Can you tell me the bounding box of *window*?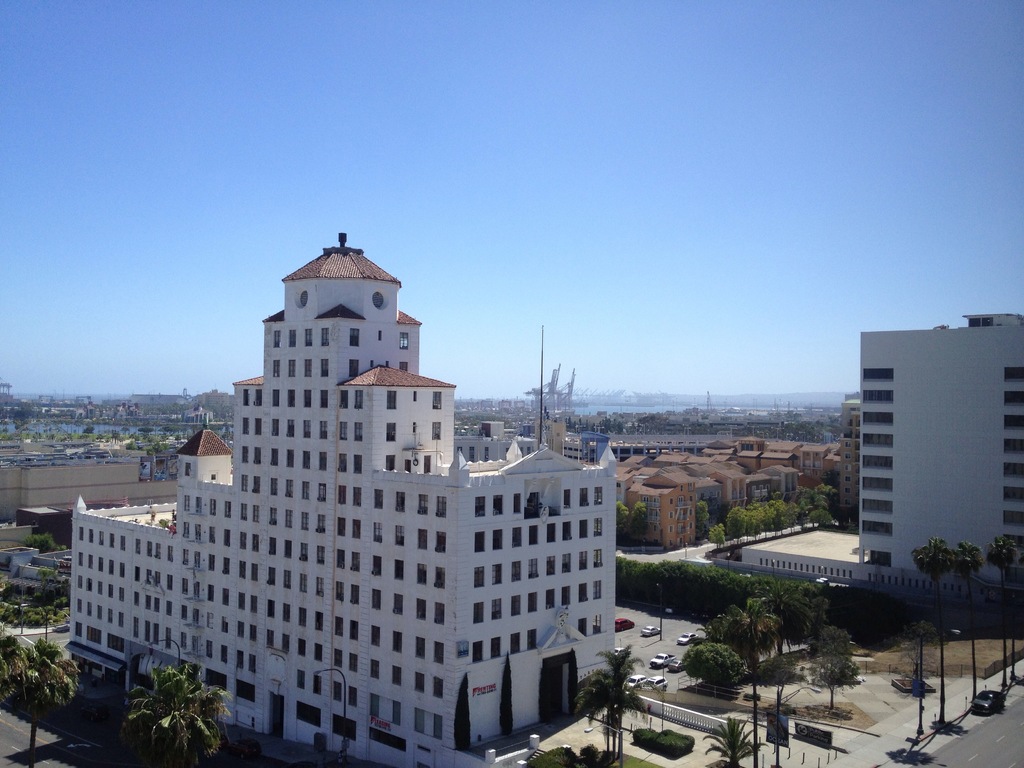
box=[433, 392, 440, 408].
